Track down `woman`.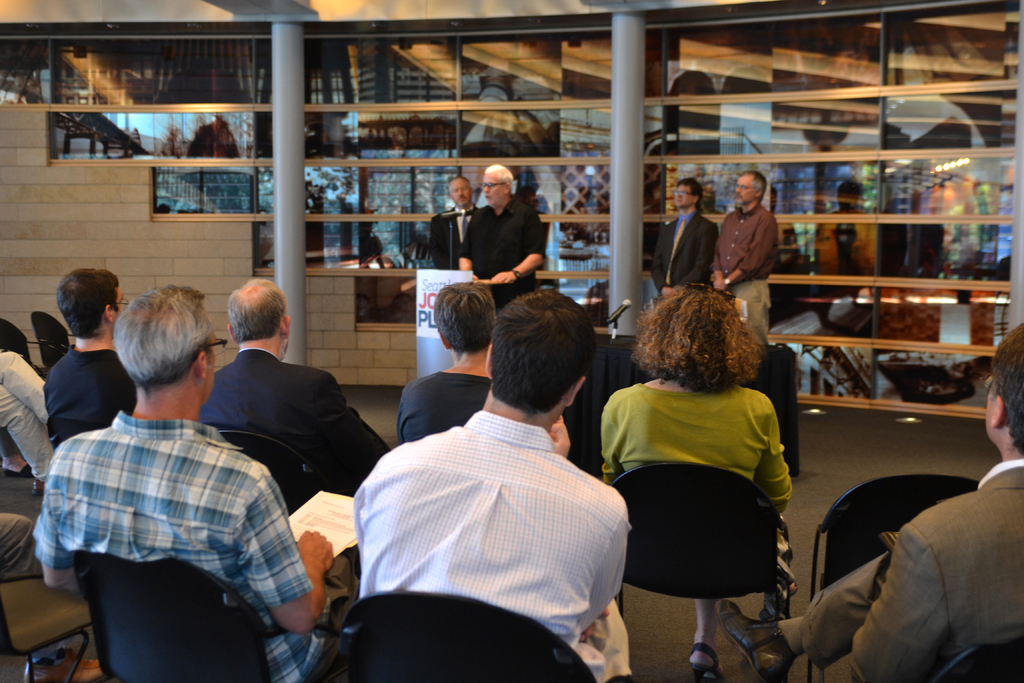
Tracked to x1=595, y1=268, x2=817, y2=669.
